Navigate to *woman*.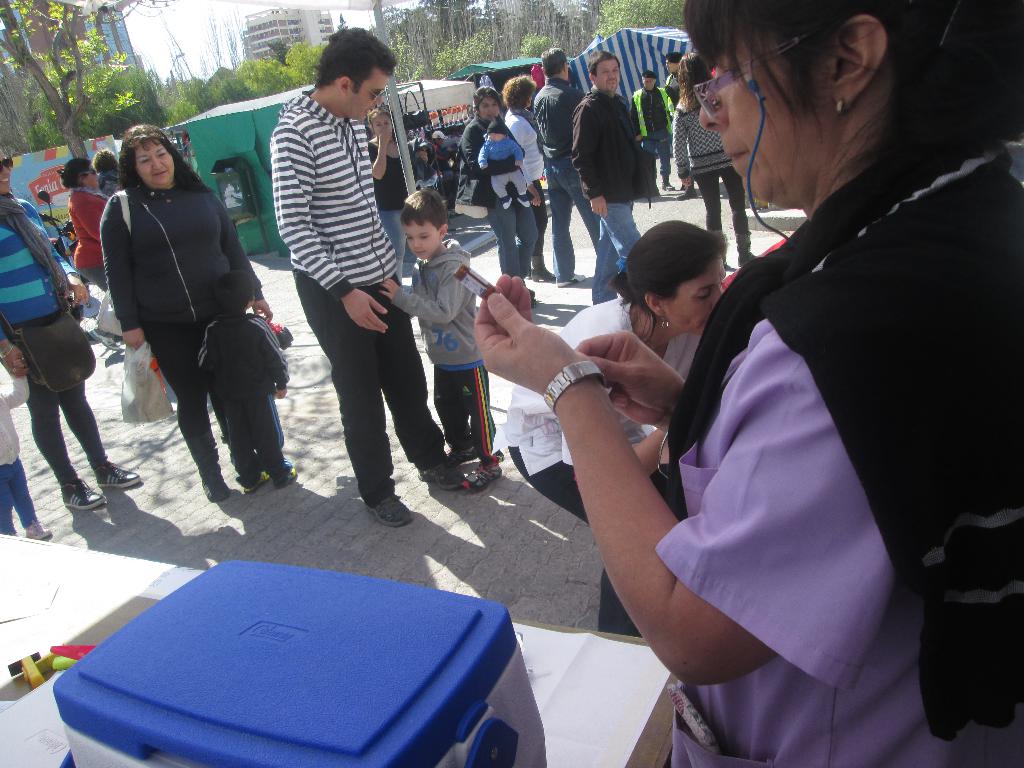
Navigation target: box=[92, 151, 128, 199].
